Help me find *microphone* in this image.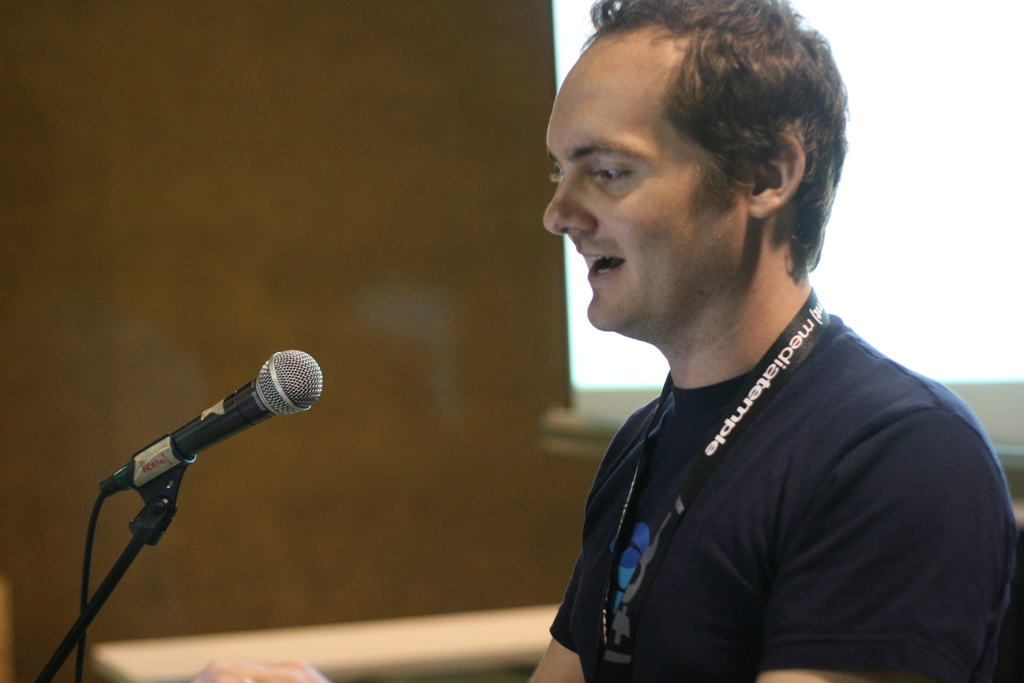
Found it: (x1=102, y1=352, x2=325, y2=498).
